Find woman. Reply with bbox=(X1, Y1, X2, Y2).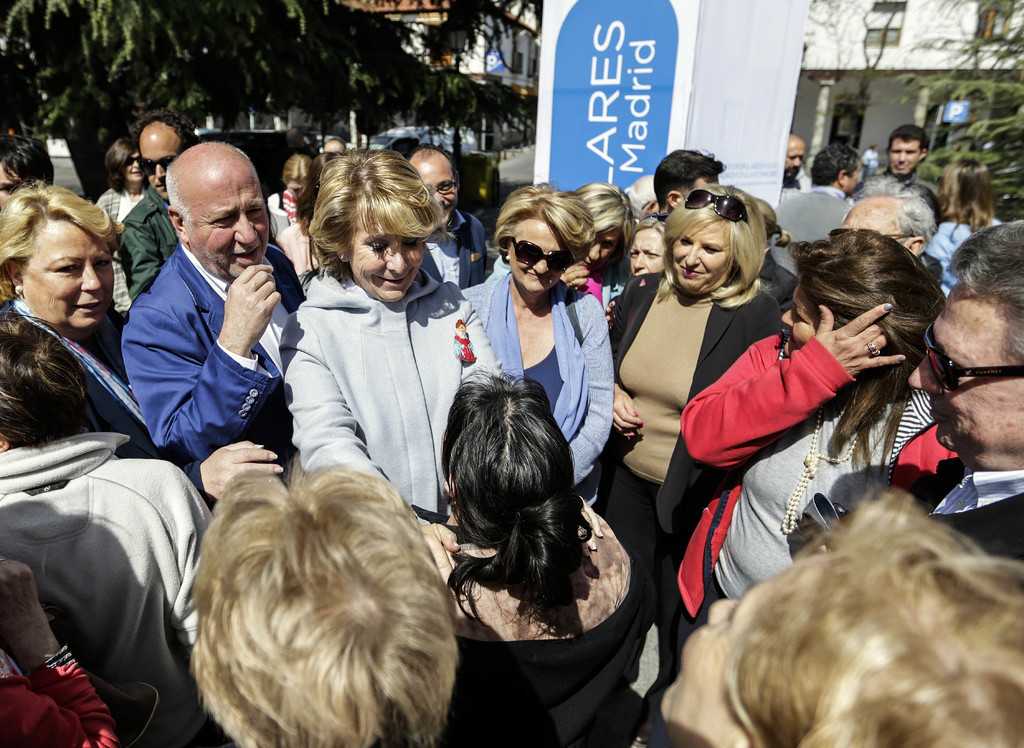
bbox=(0, 309, 222, 747).
